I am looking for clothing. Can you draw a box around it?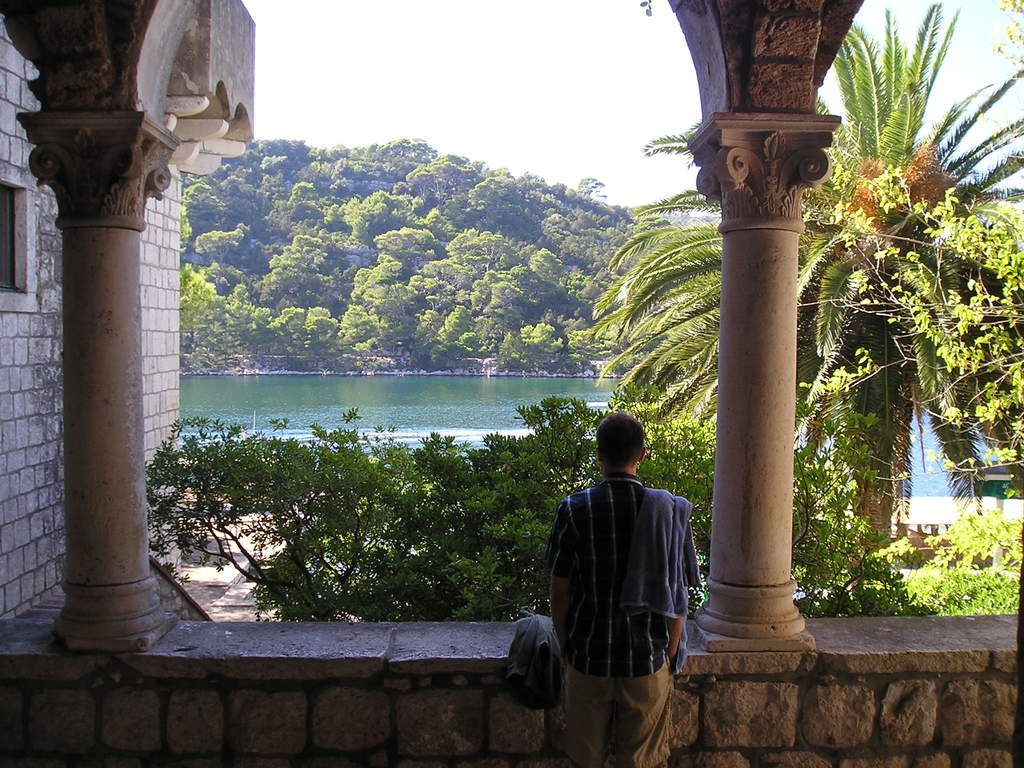
Sure, the bounding box is x1=621 y1=486 x2=695 y2=674.
